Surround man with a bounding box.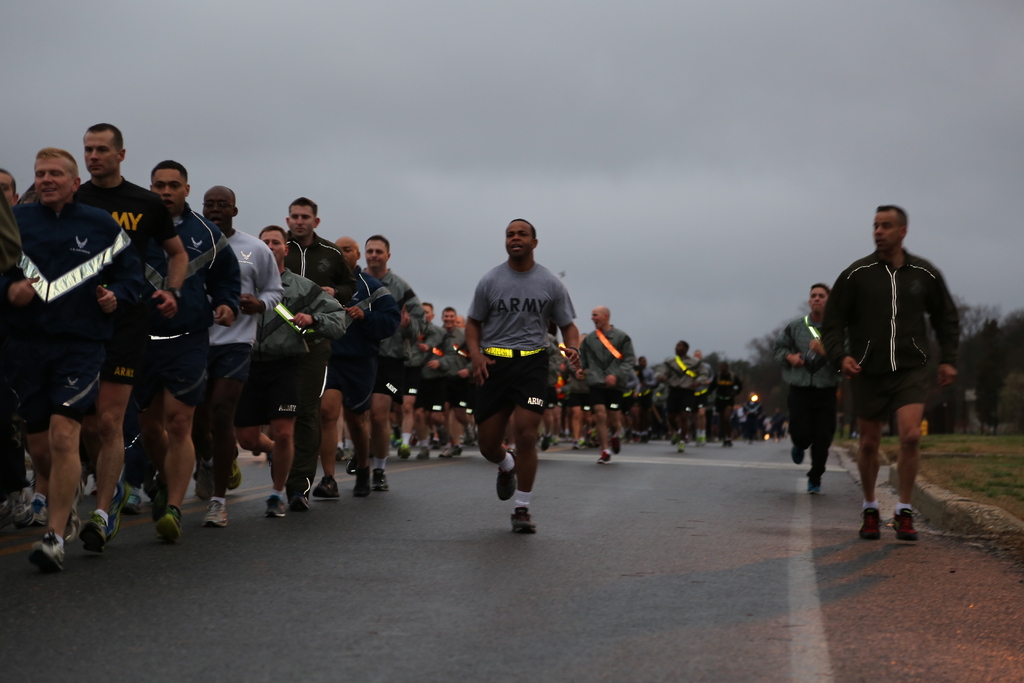
(x1=817, y1=204, x2=964, y2=539).
